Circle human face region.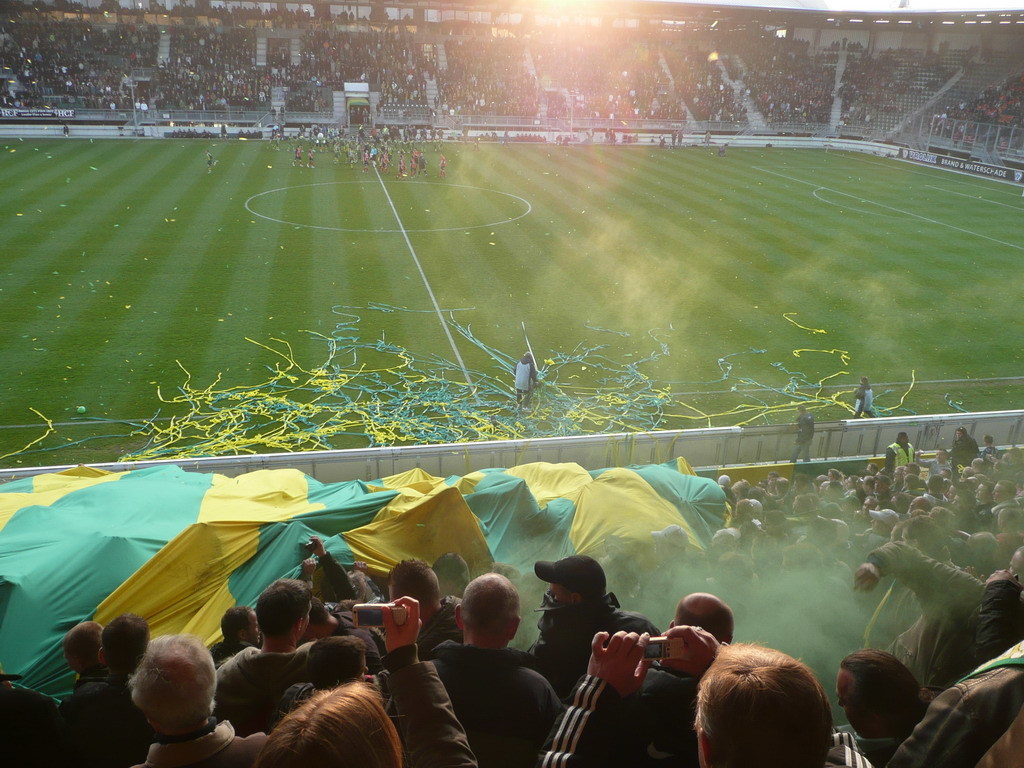
Region: (993,482,1004,503).
